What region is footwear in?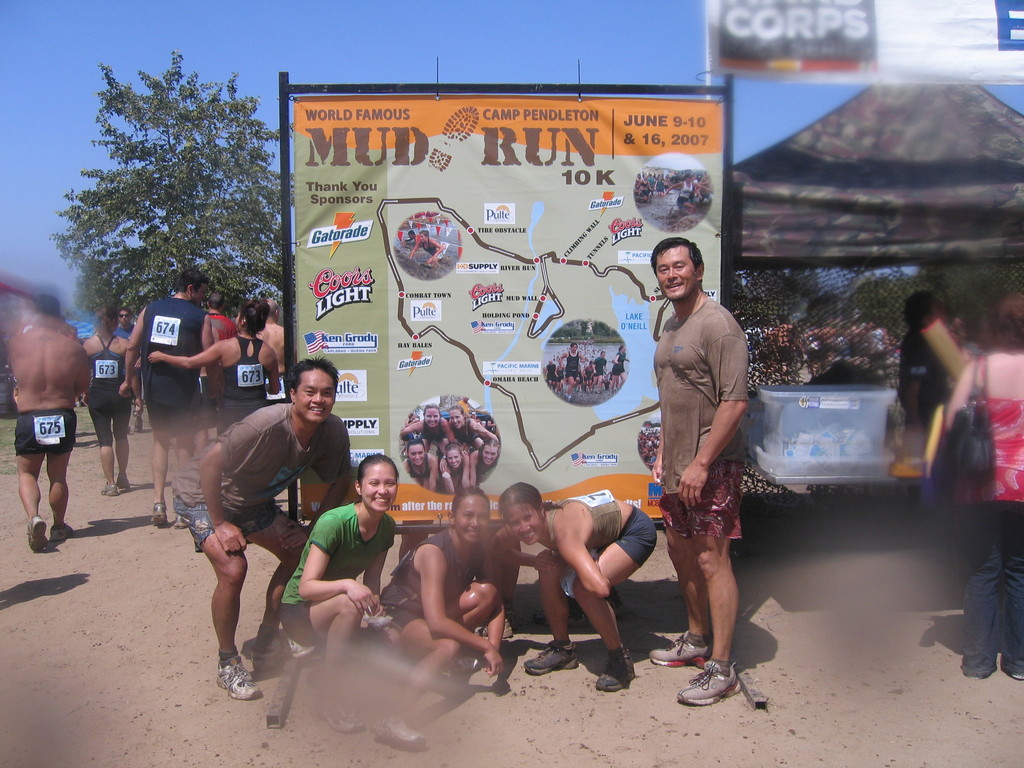
[x1=316, y1=698, x2=369, y2=733].
